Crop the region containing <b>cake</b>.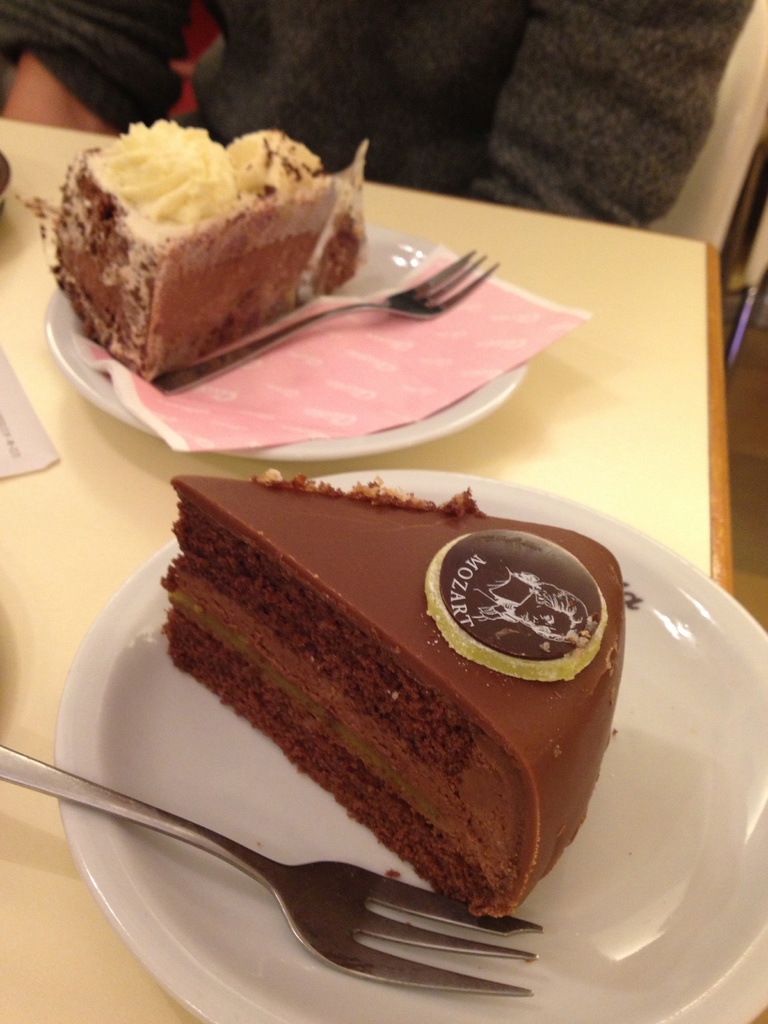
Crop region: locate(12, 113, 374, 398).
